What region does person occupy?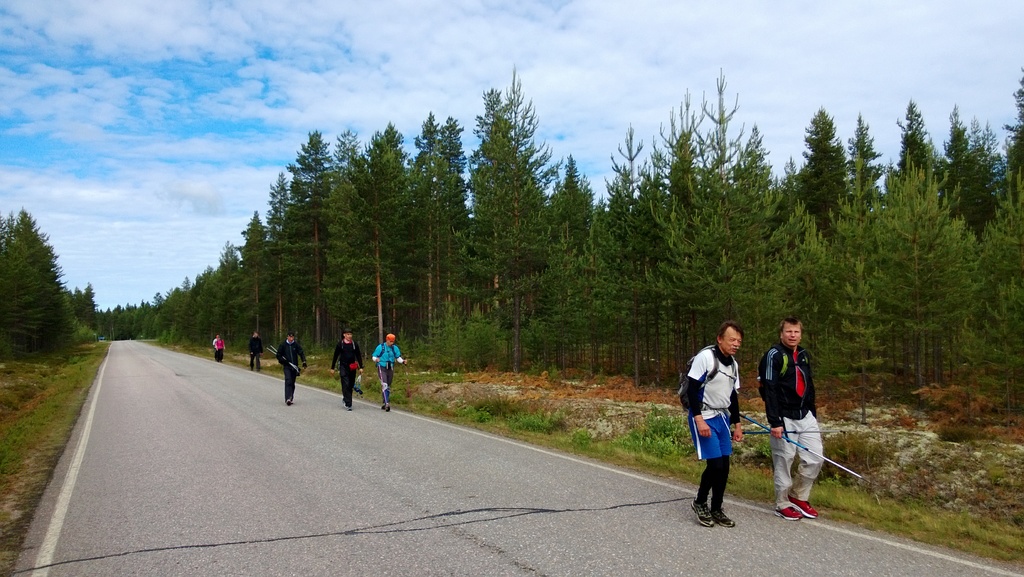
<region>209, 333, 227, 364</region>.
